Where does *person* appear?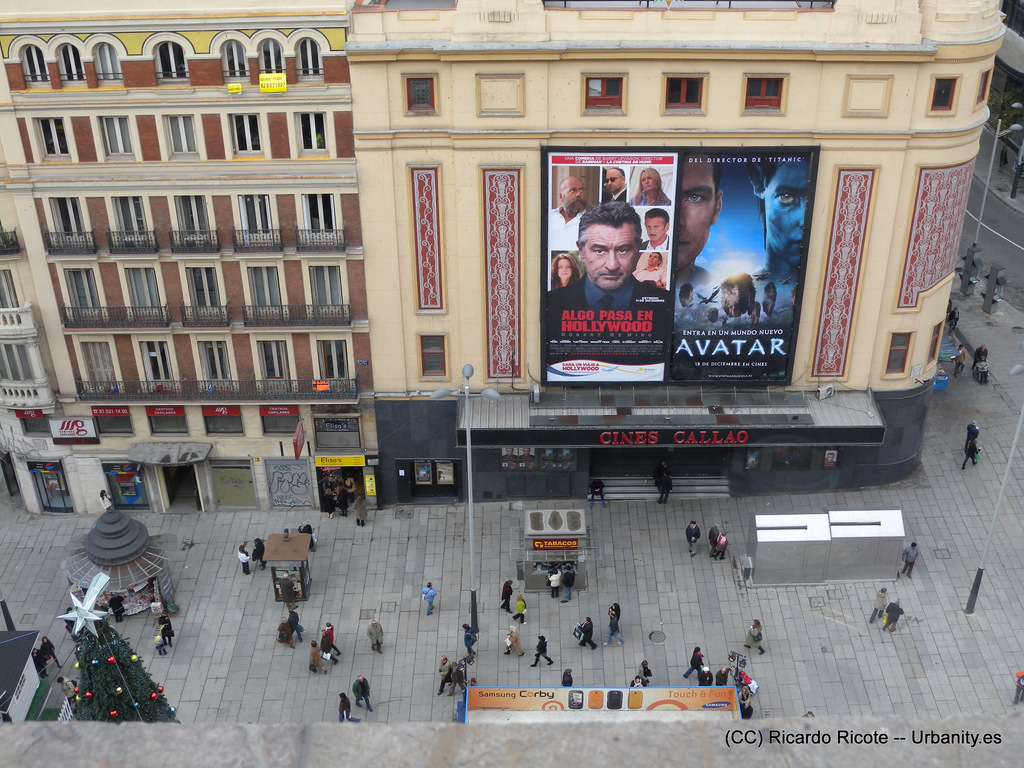
Appears at (575, 616, 599, 650).
